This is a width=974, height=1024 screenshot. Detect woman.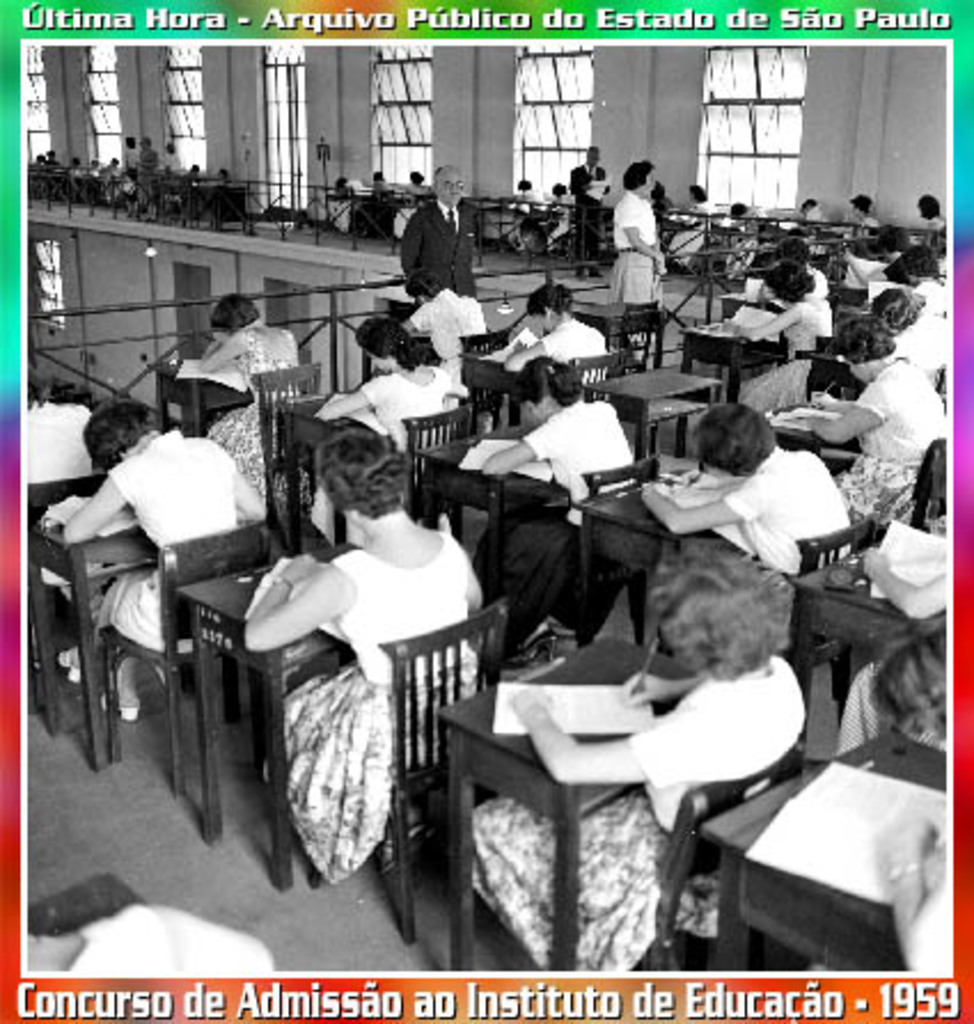
724:252:825:417.
